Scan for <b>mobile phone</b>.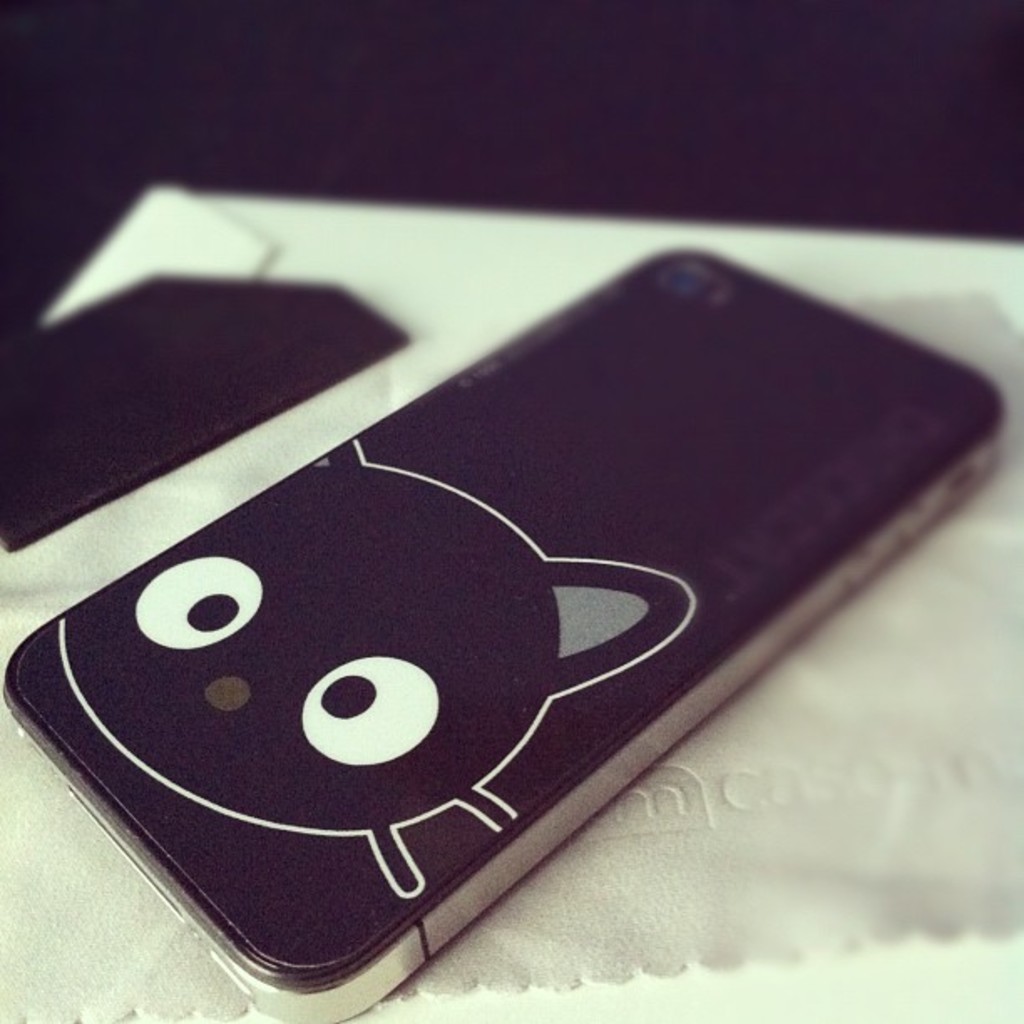
Scan result: [0, 196, 999, 994].
